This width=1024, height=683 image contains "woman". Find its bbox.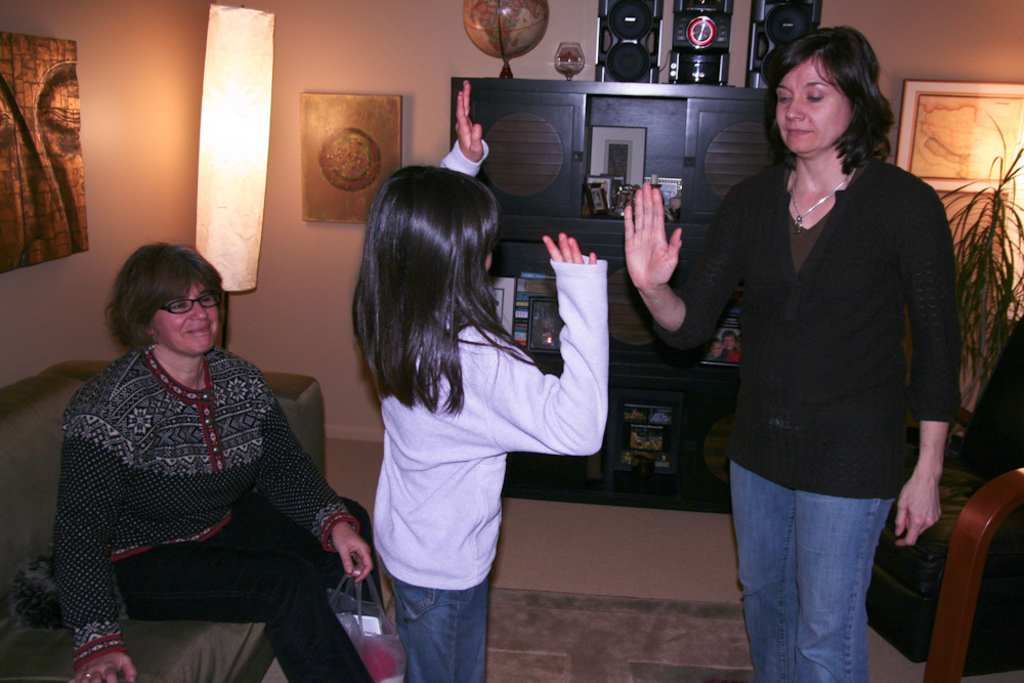
crop(43, 211, 341, 682).
